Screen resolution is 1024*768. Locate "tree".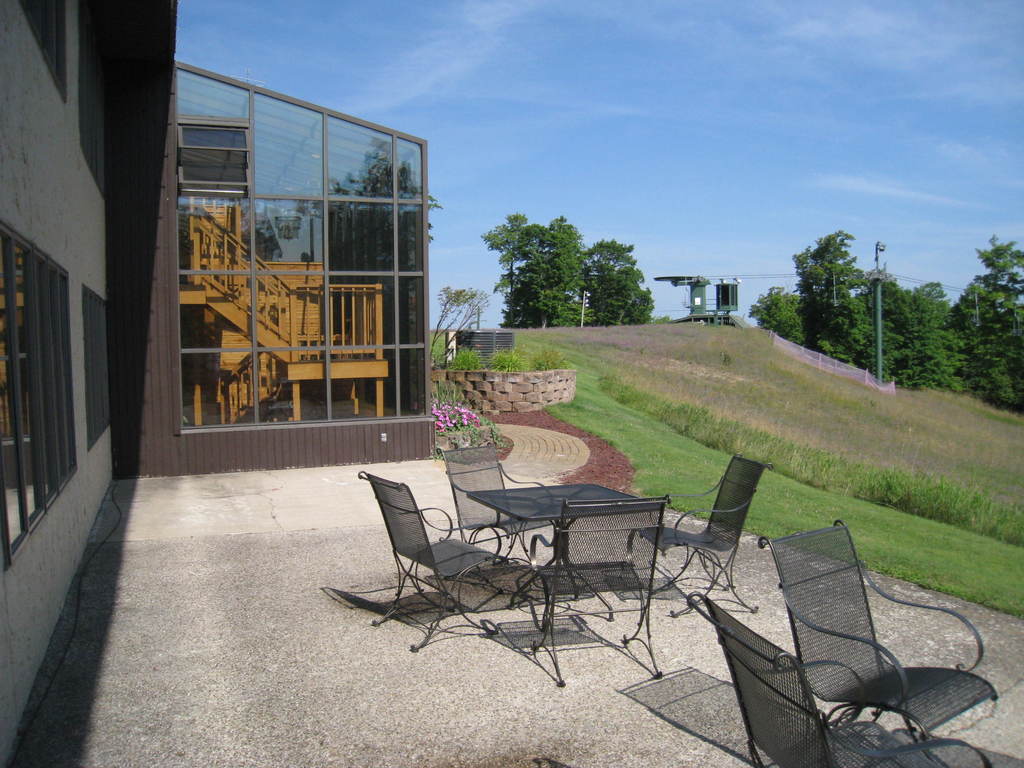
bbox=(744, 291, 808, 346).
